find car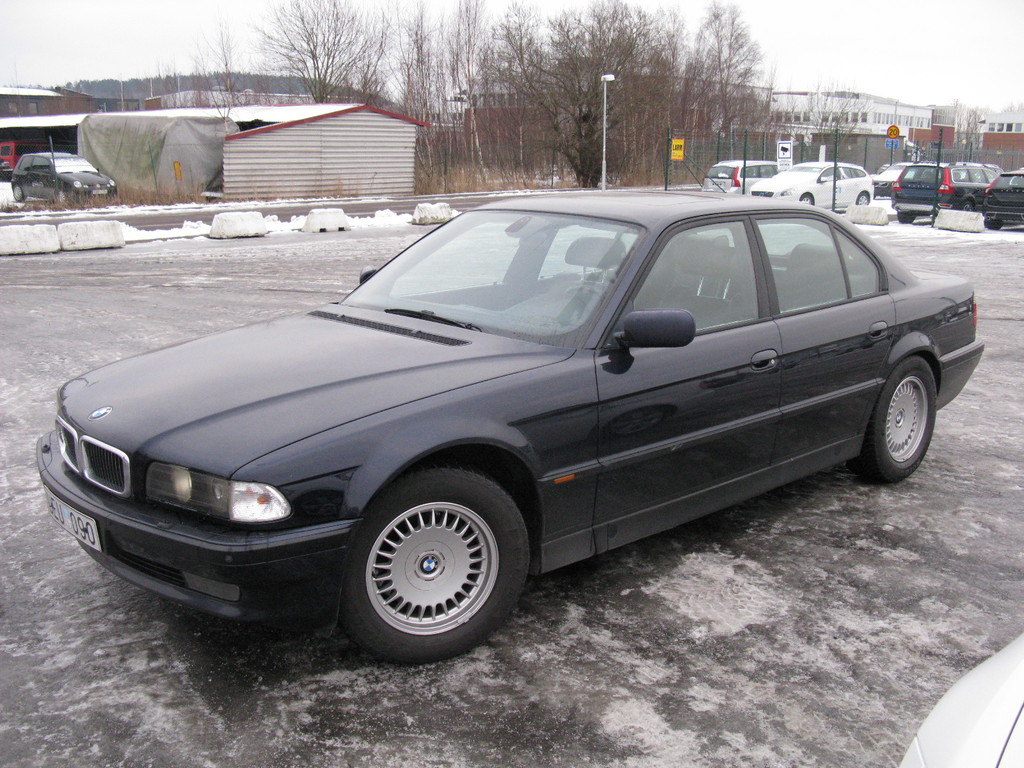
{"left": 895, "top": 631, "right": 1023, "bottom": 767}
